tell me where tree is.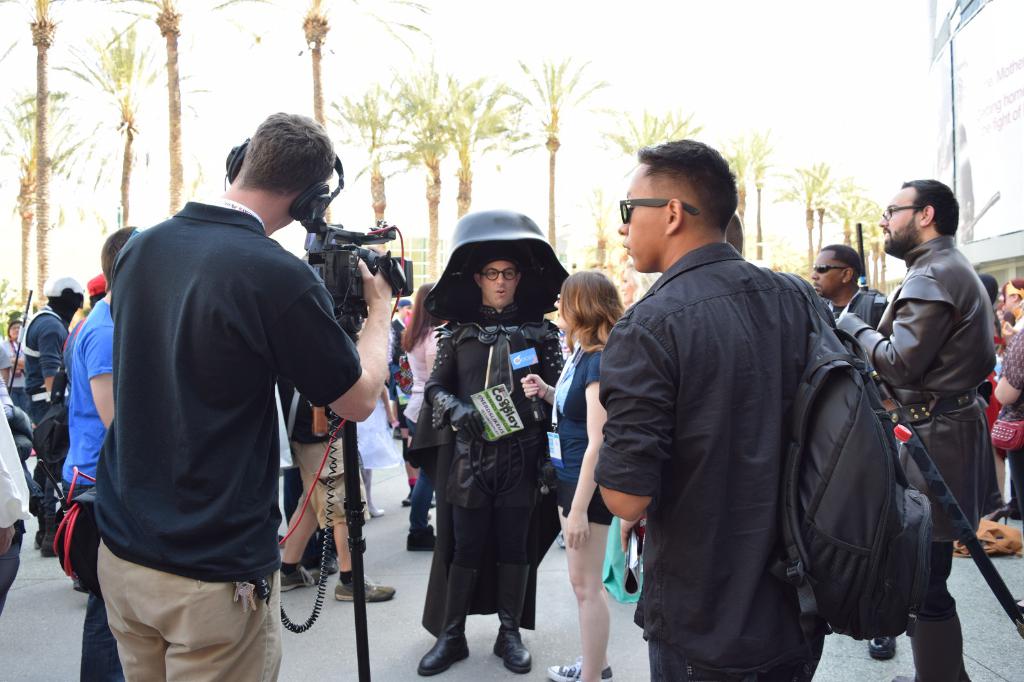
tree is at 205 0 440 223.
